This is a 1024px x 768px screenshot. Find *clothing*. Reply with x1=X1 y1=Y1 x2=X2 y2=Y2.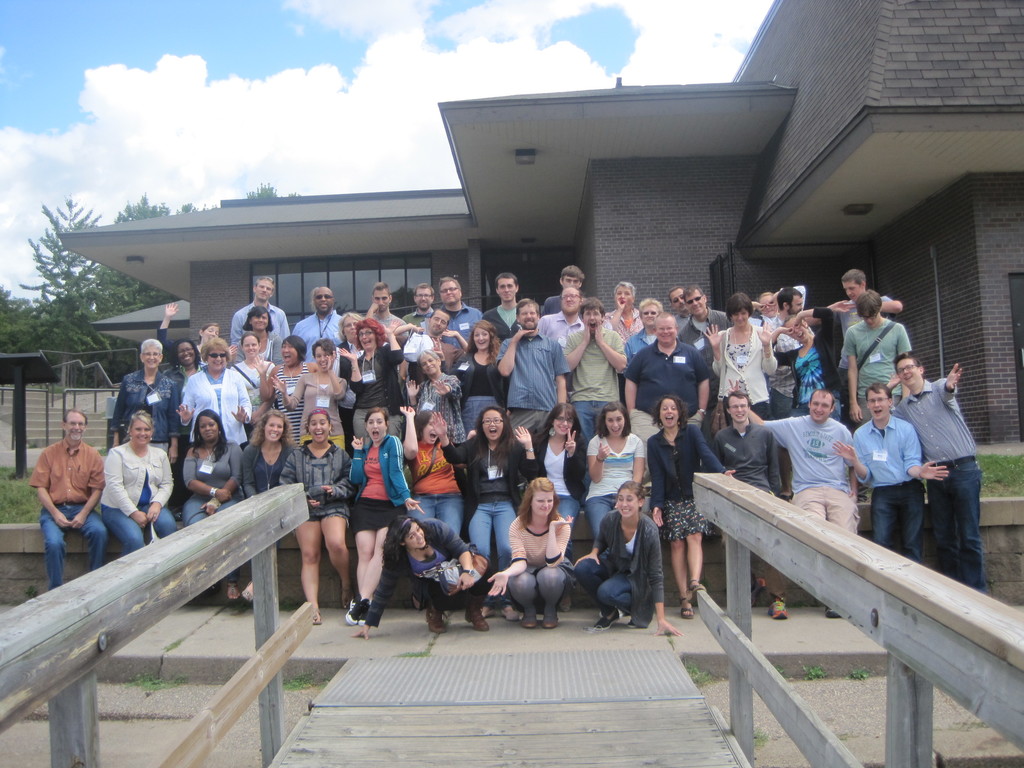
x1=109 y1=362 x2=179 y2=456.
